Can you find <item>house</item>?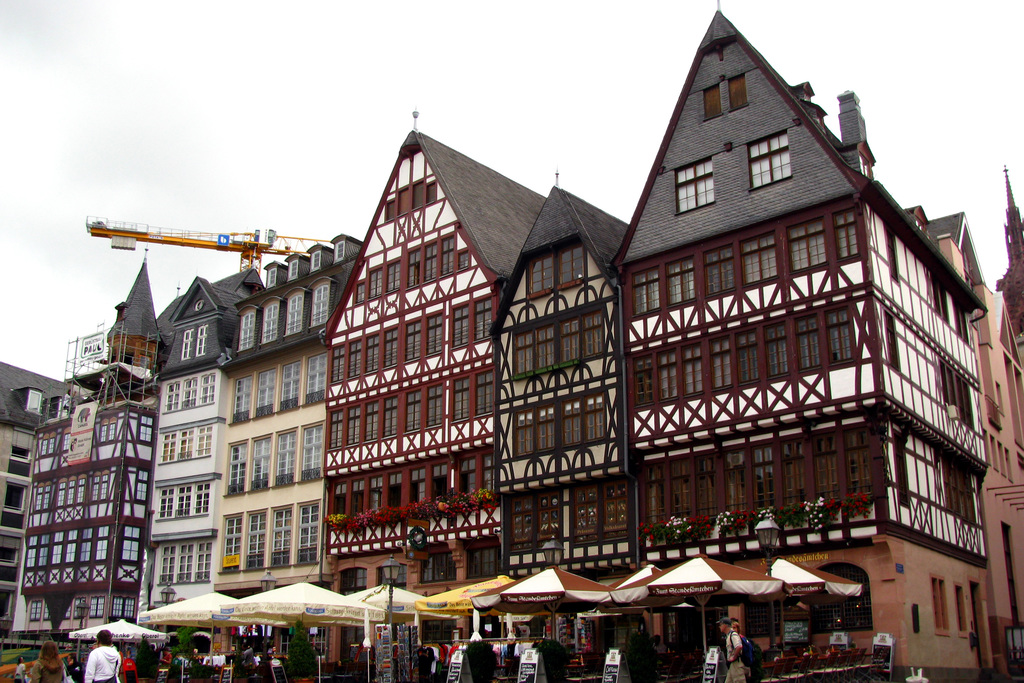
Yes, bounding box: <box>624,17,994,670</box>.
